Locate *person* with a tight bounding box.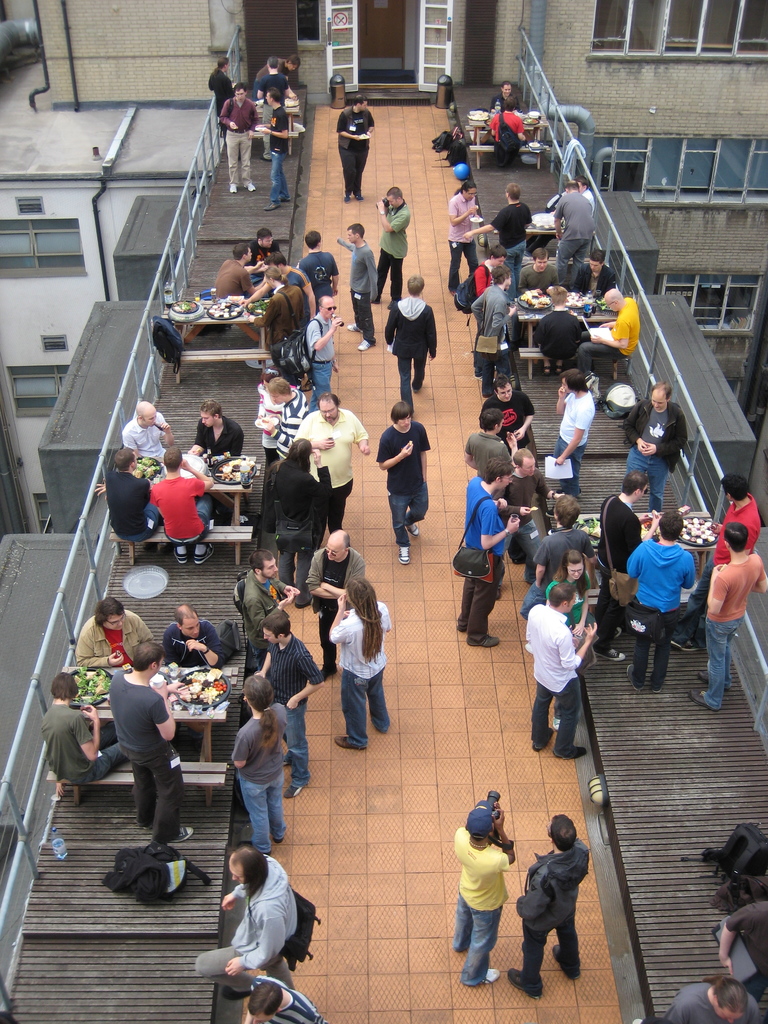
<bbox>673, 470, 767, 640</bbox>.
